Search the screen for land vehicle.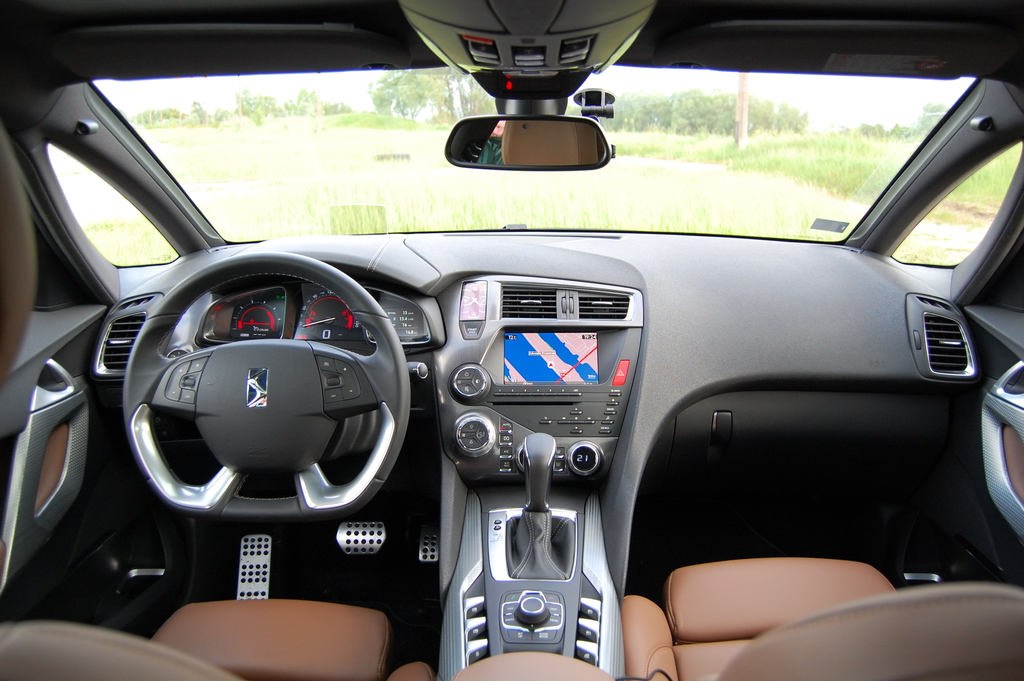
Found at box(84, 6, 1003, 680).
